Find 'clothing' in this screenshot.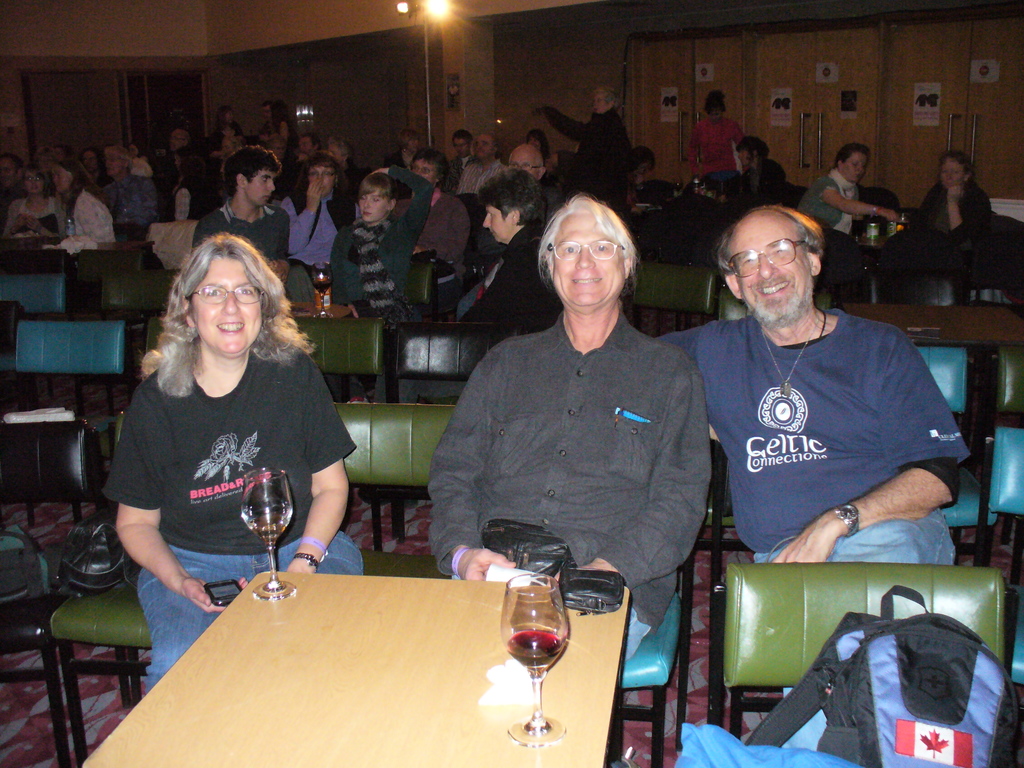
The bounding box for 'clothing' is bbox=[100, 175, 156, 226].
